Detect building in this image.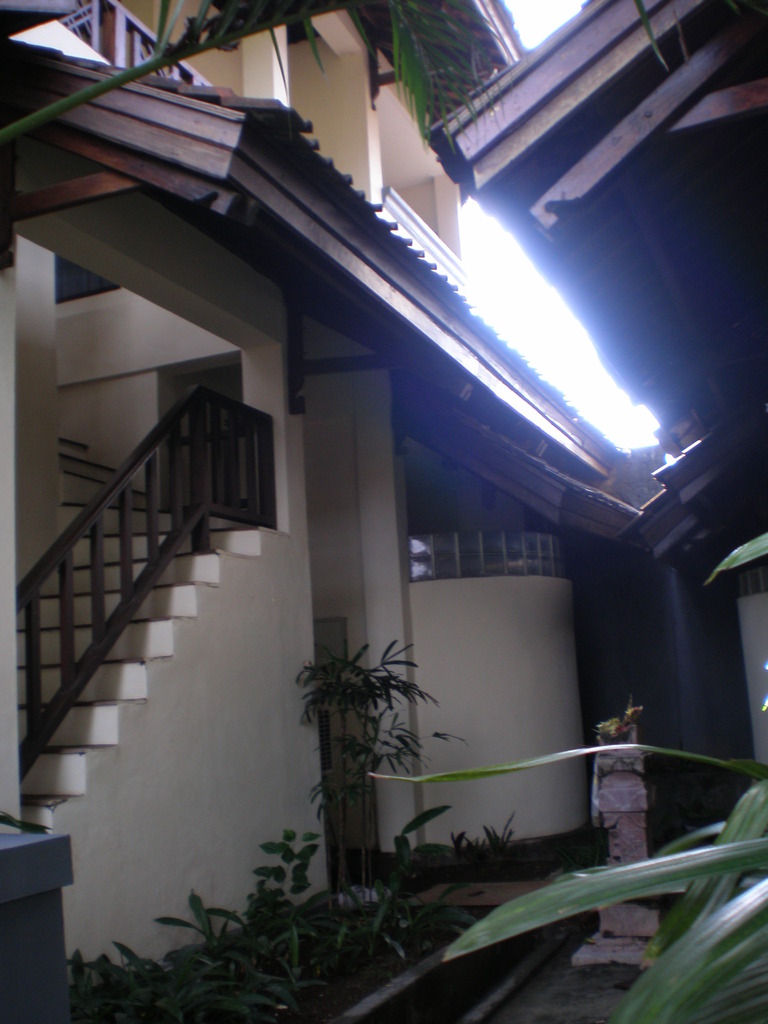
Detection: {"x1": 0, "y1": 0, "x2": 767, "y2": 1023}.
